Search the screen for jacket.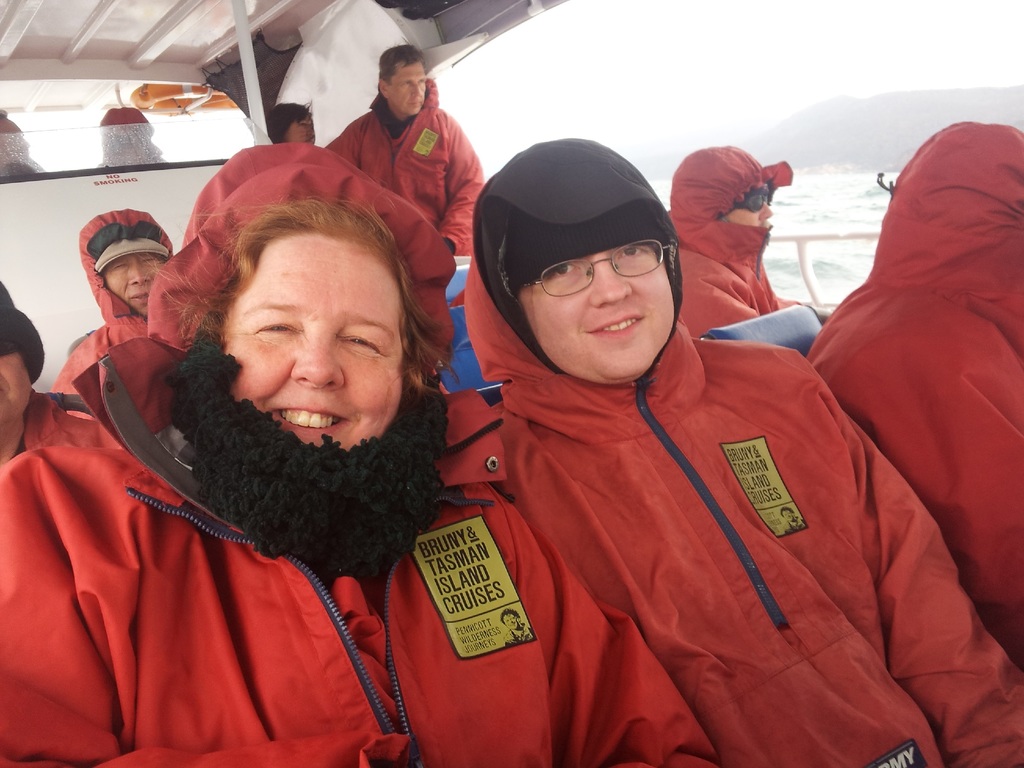
Found at (left=486, top=136, right=1023, bottom=767).
